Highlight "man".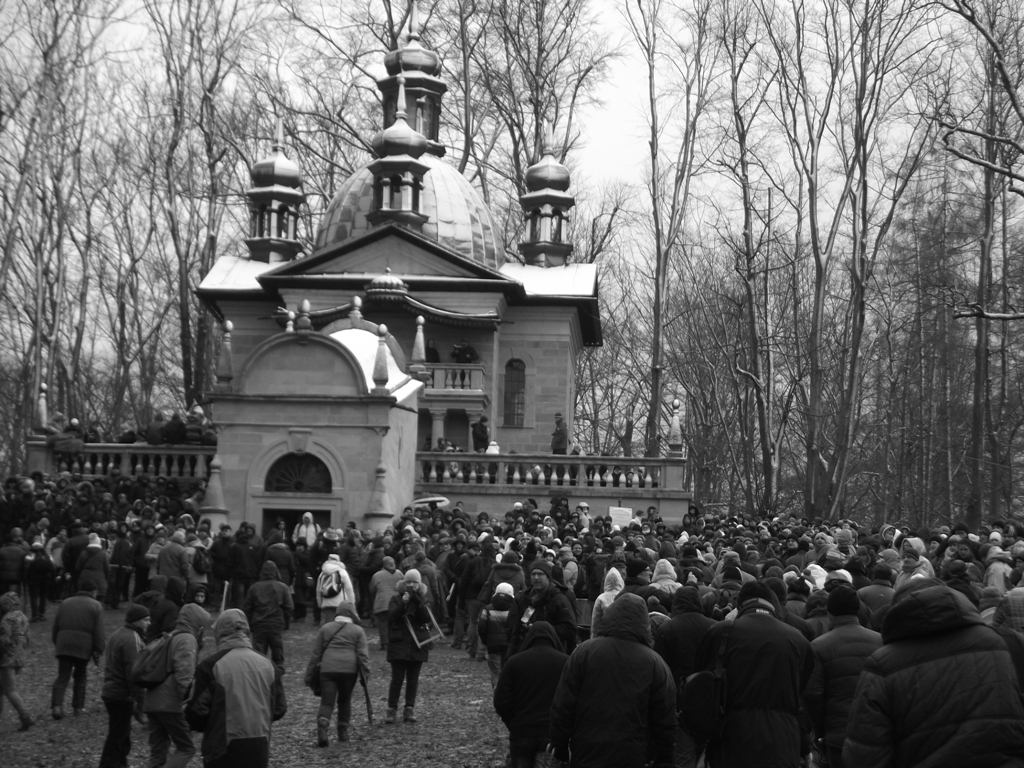
Highlighted region: region(836, 561, 1020, 767).
